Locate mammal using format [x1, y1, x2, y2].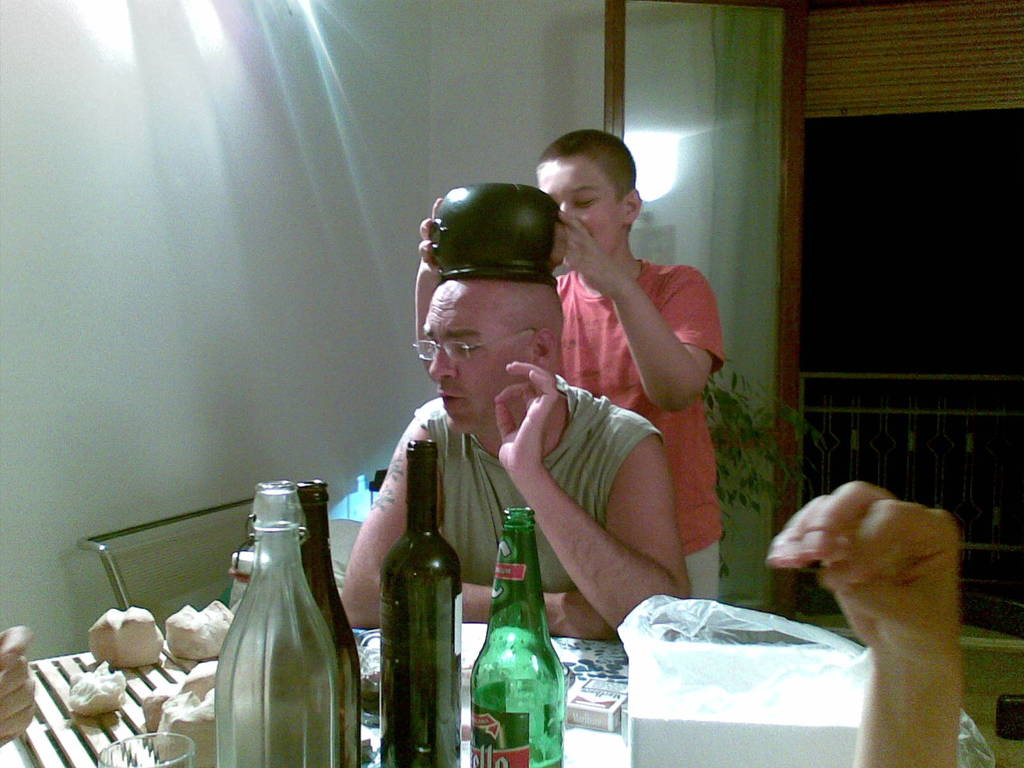
[765, 481, 955, 767].
